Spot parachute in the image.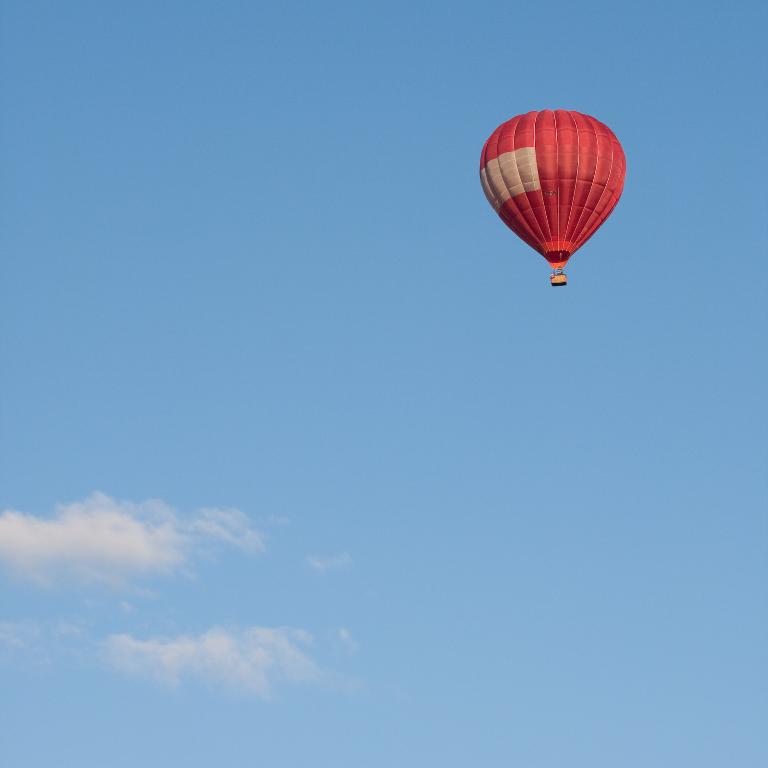
parachute found at 484 110 621 307.
